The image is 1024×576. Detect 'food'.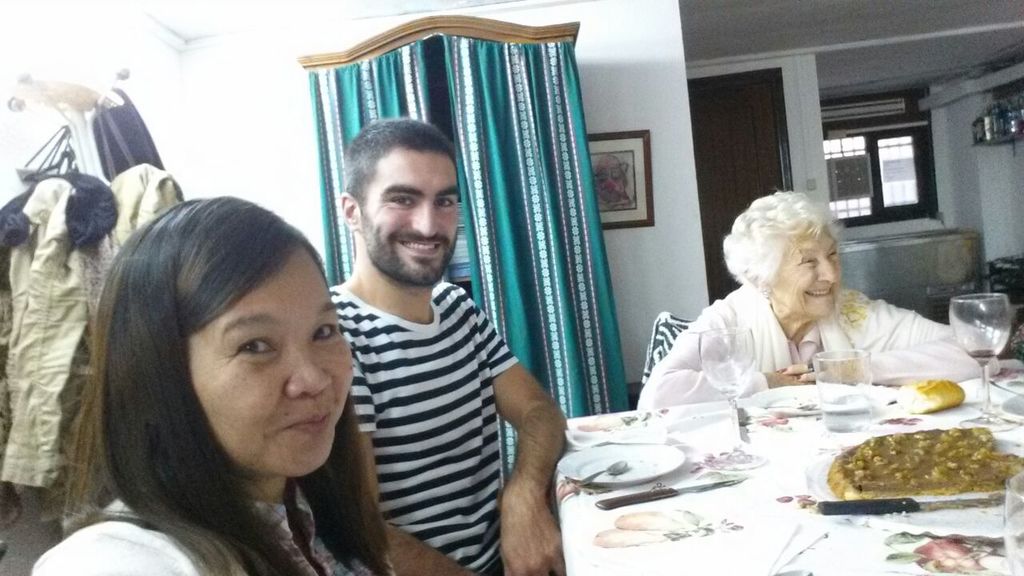
Detection: (894, 381, 963, 415).
